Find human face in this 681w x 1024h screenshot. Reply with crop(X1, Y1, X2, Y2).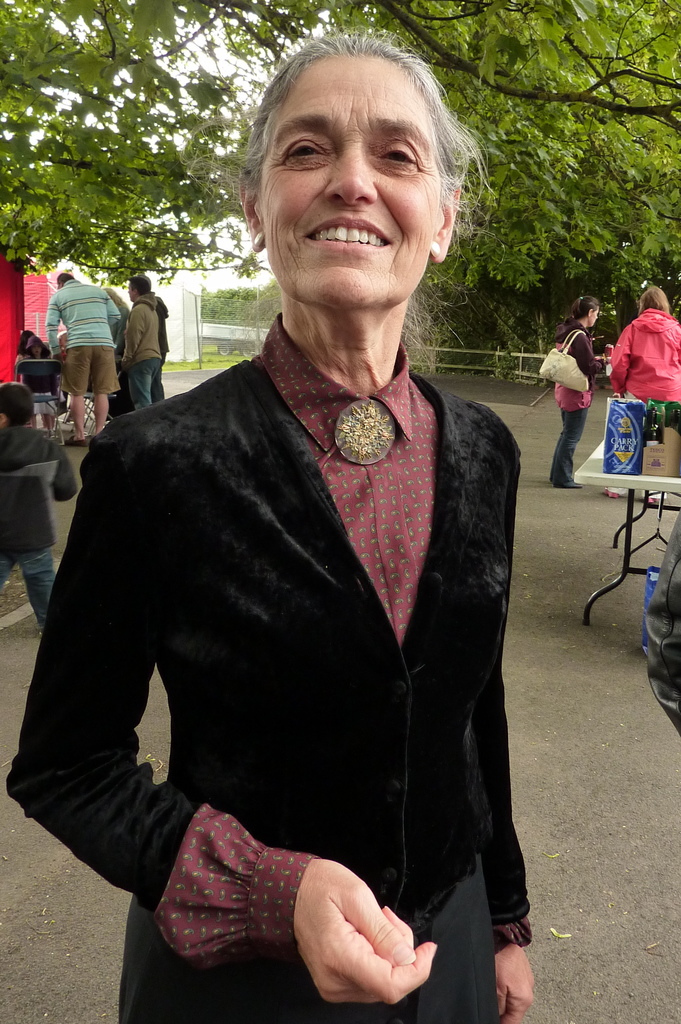
crop(256, 60, 441, 316).
